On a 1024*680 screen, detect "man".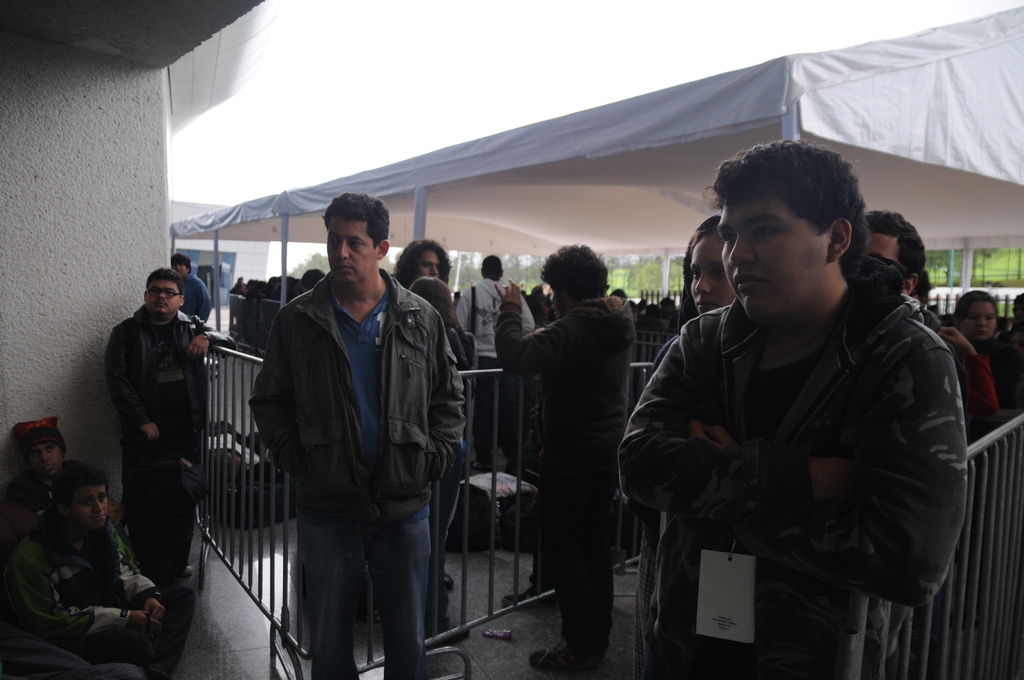
x1=493 y1=243 x2=636 y2=679.
